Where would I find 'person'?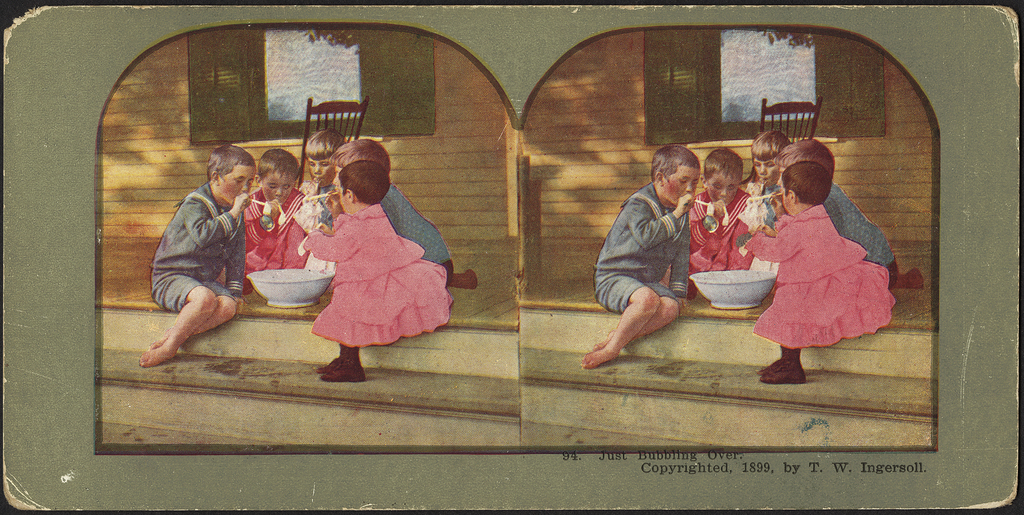
At (left=740, top=160, right=895, bottom=382).
